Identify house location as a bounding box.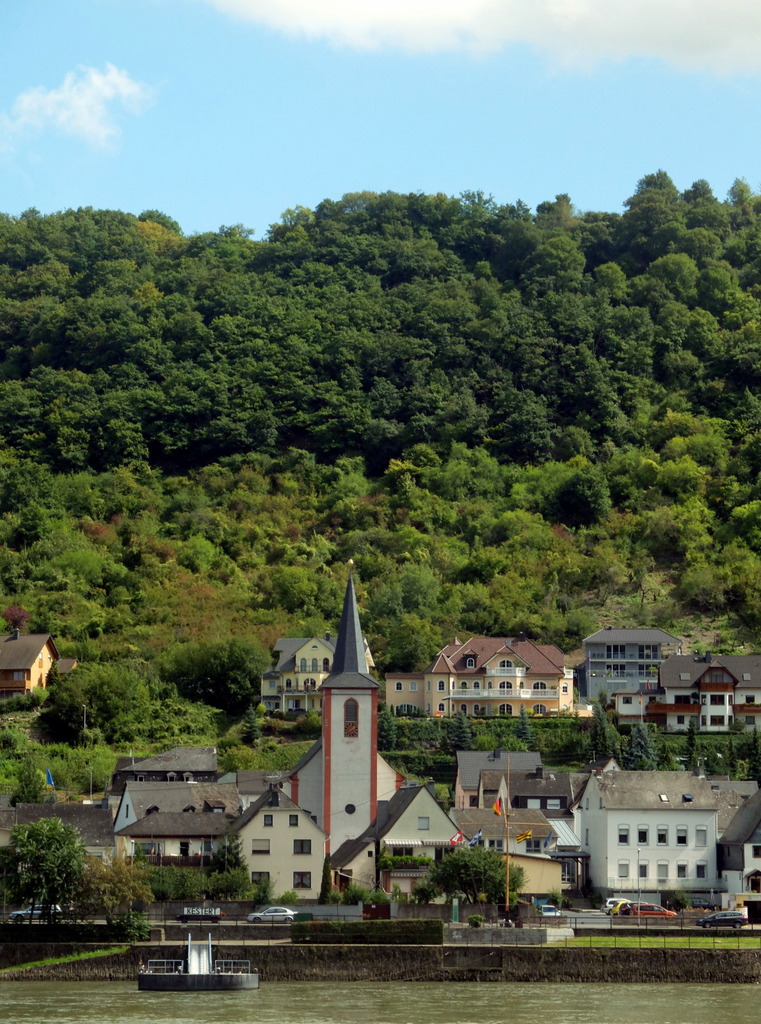
detection(383, 640, 572, 730).
